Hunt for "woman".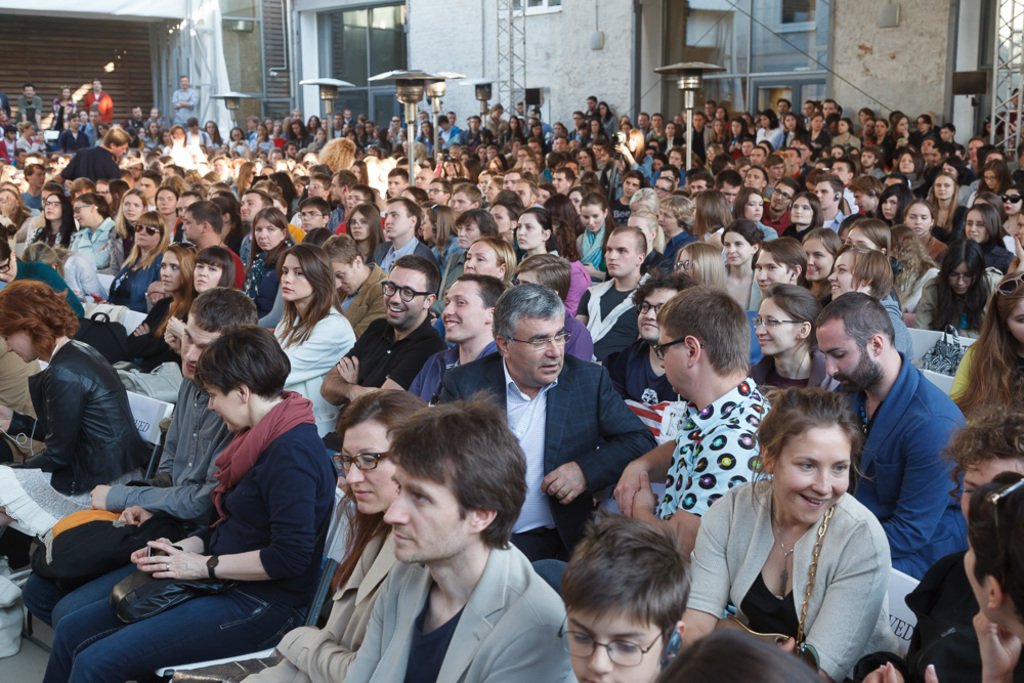
Hunted down at BBox(908, 233, 993, 336).
